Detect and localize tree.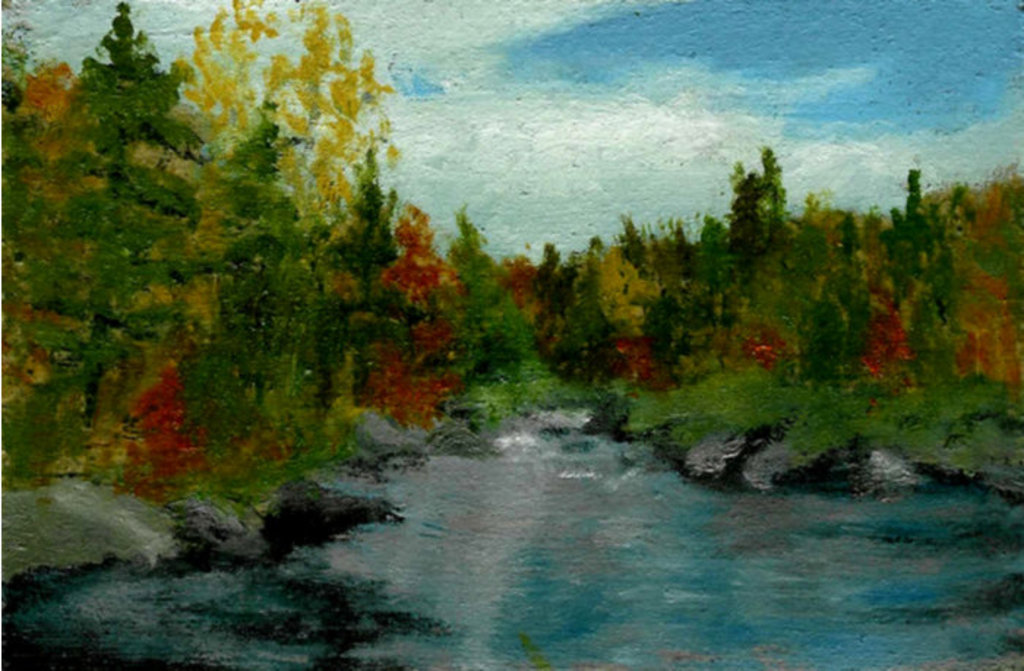
Localized at bbox=[721, 132, 809, 269].
